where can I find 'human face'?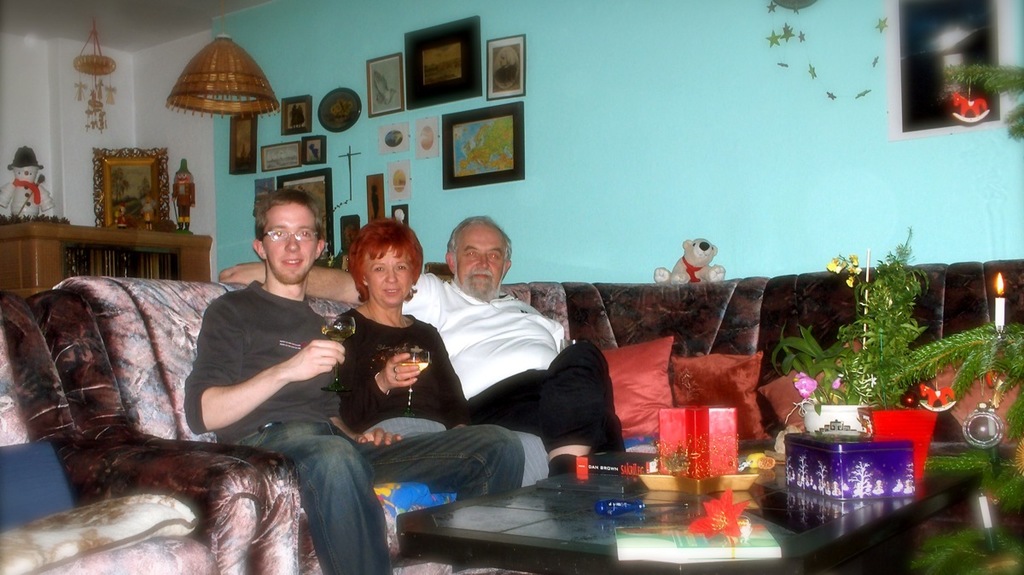
You can find it at 265,203,317,286.
